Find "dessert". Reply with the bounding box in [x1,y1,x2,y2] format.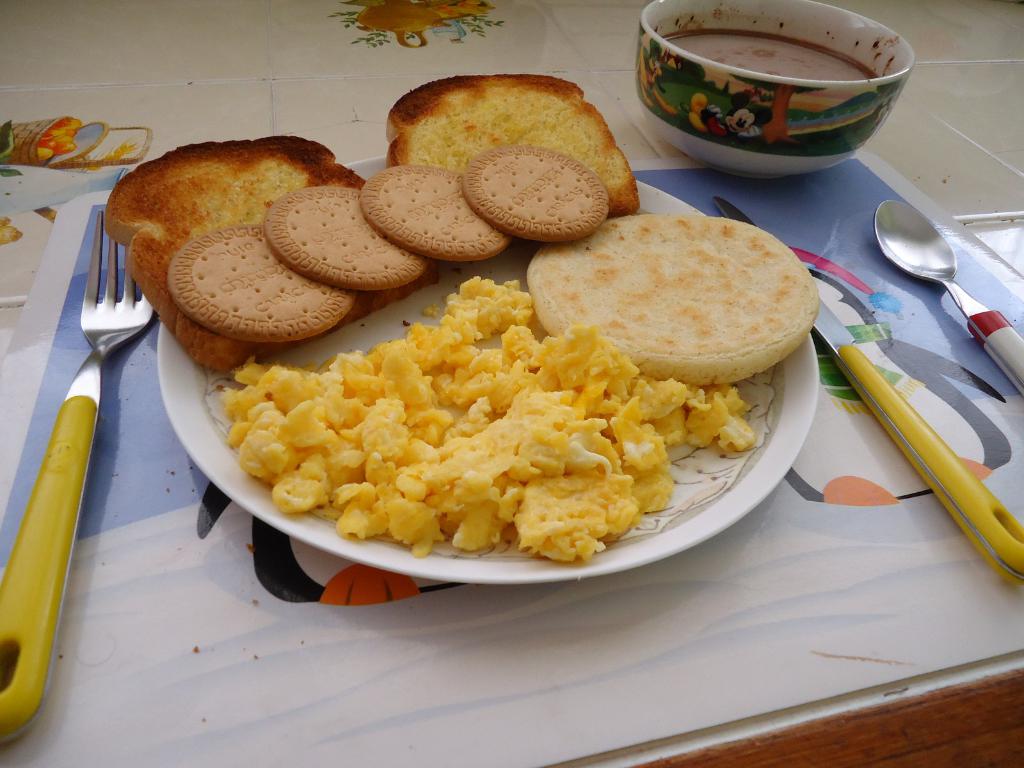
[385,72,636,212].
